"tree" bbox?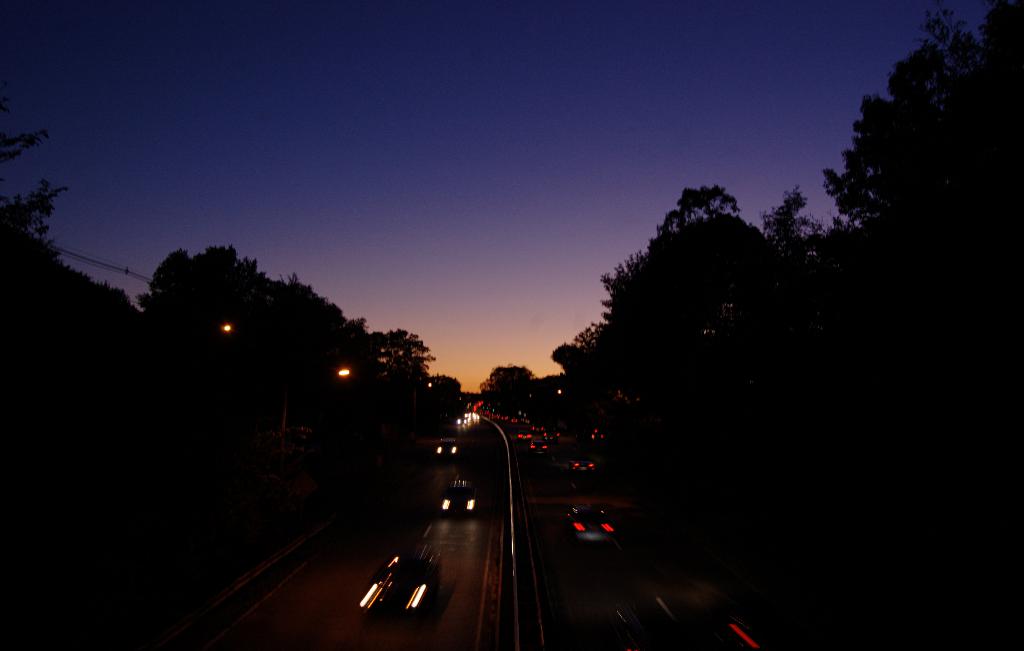
locate(0, 129, 116, 348)
